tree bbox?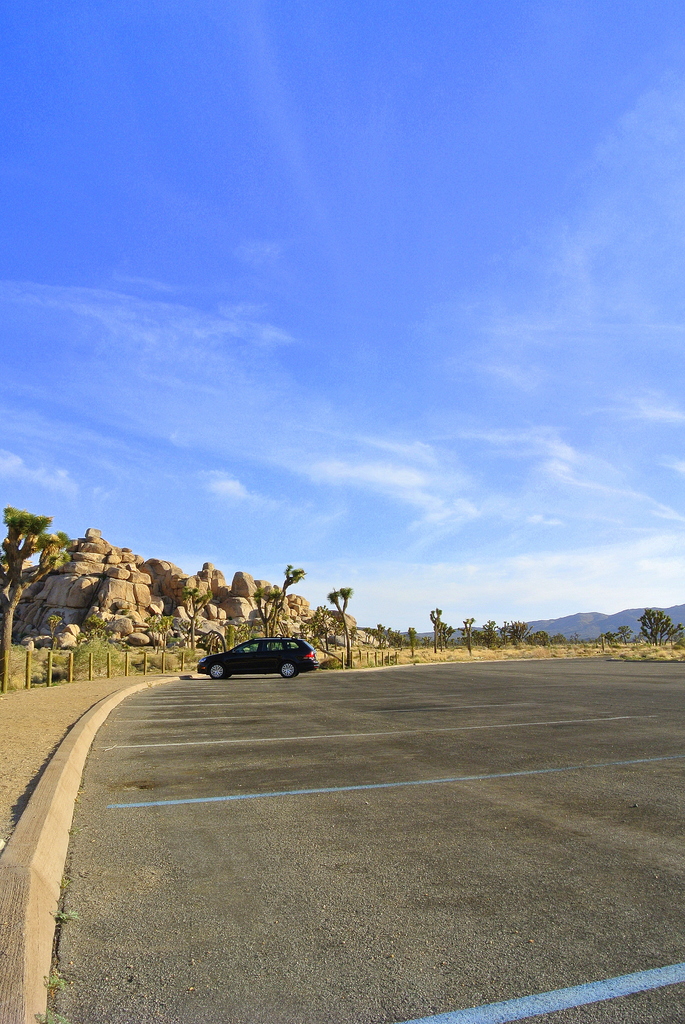
rect(403, 625, 419, 657)
